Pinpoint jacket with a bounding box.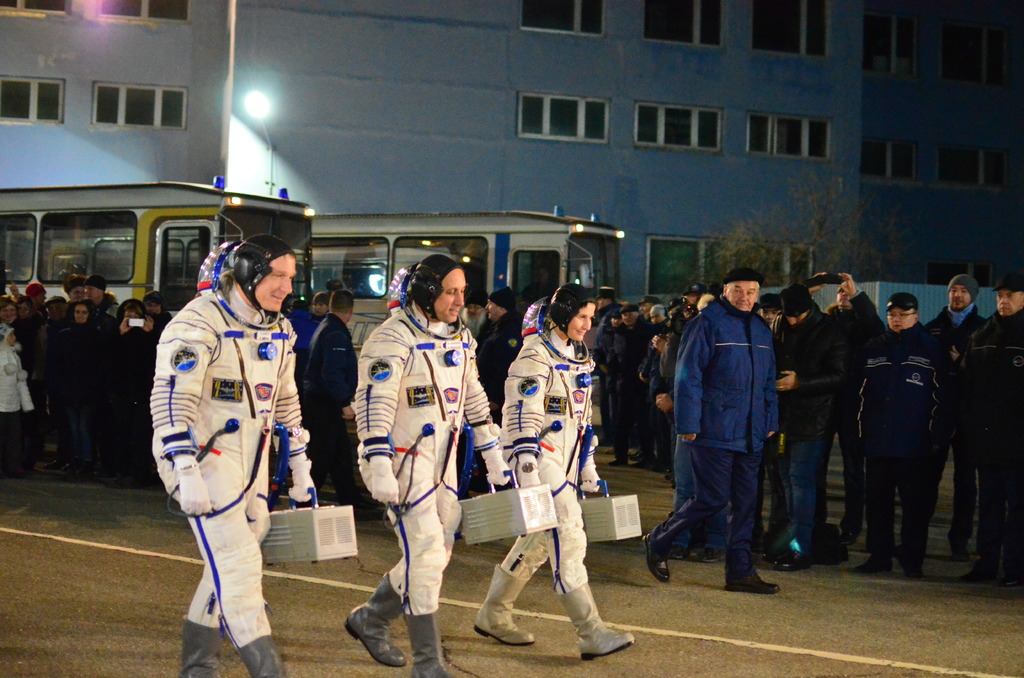
l=850, t=321, r=960, b=448.
